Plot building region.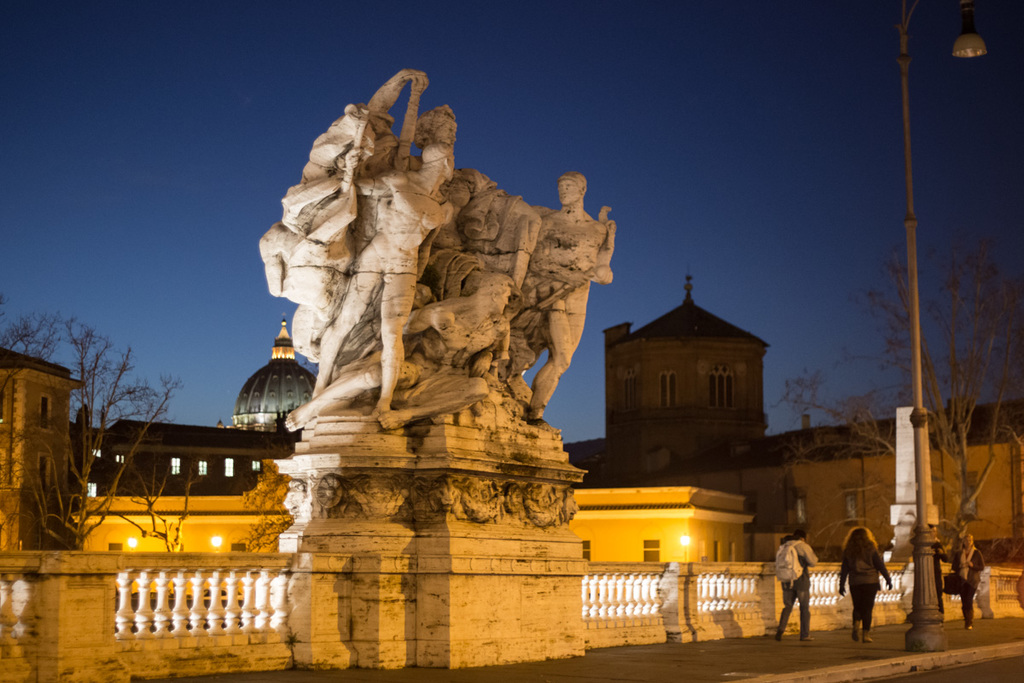
Plotted at <region>561, 275, 1023, 566</region>.
